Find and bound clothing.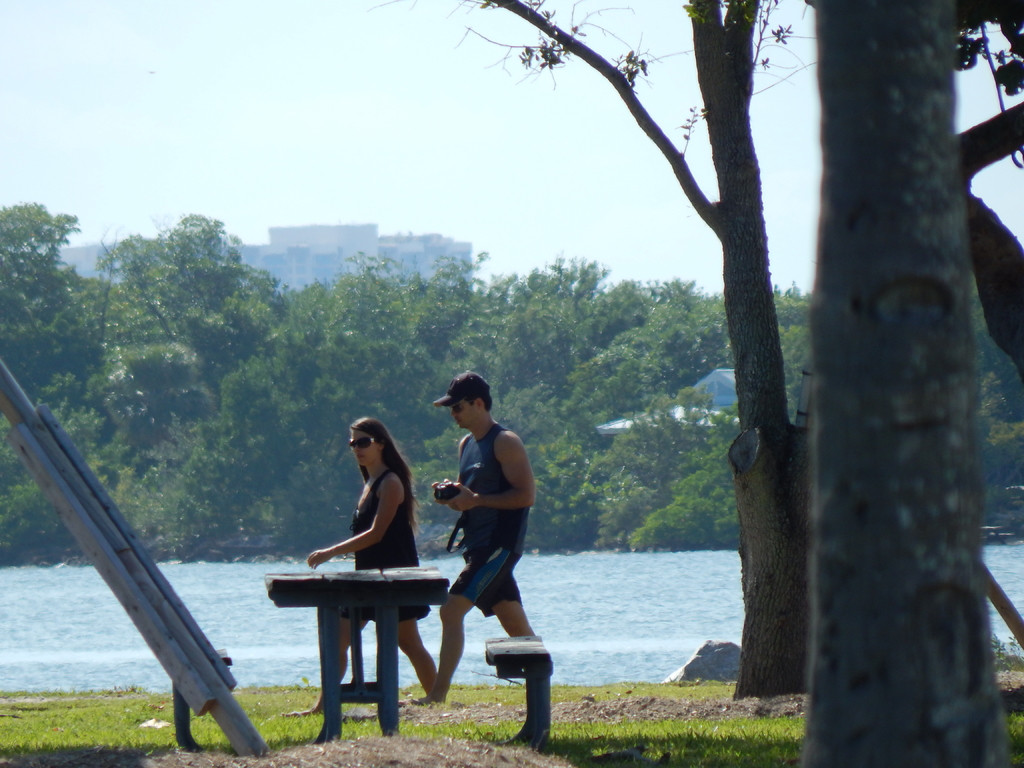
Bound: [left=350, top=467, right=432, bottom=625].
